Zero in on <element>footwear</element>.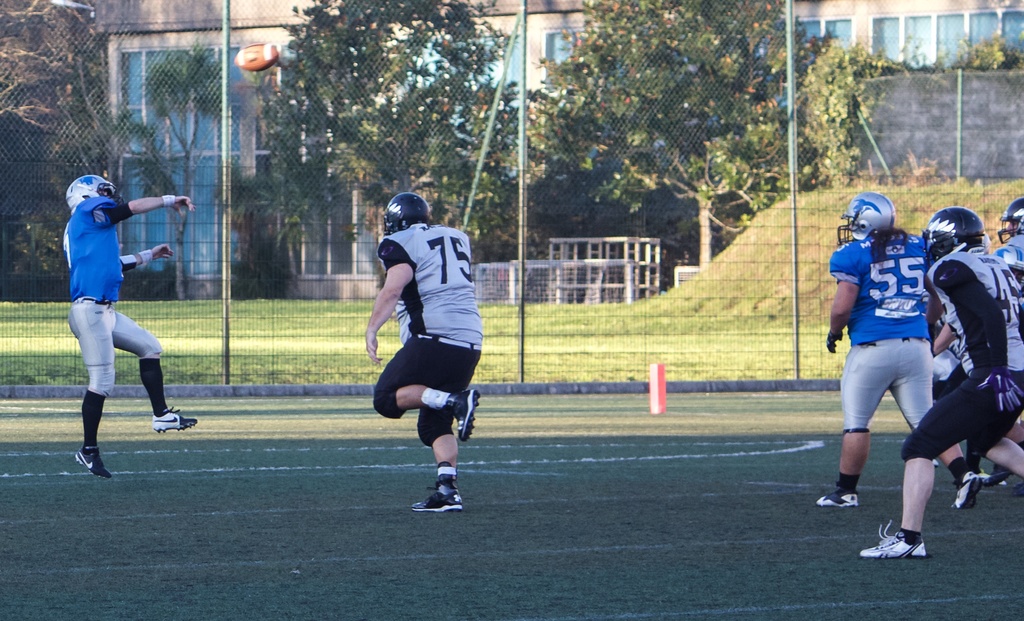
Zeroed in: pyautogui.locateOnScreen(444, 385, 483, 442).
